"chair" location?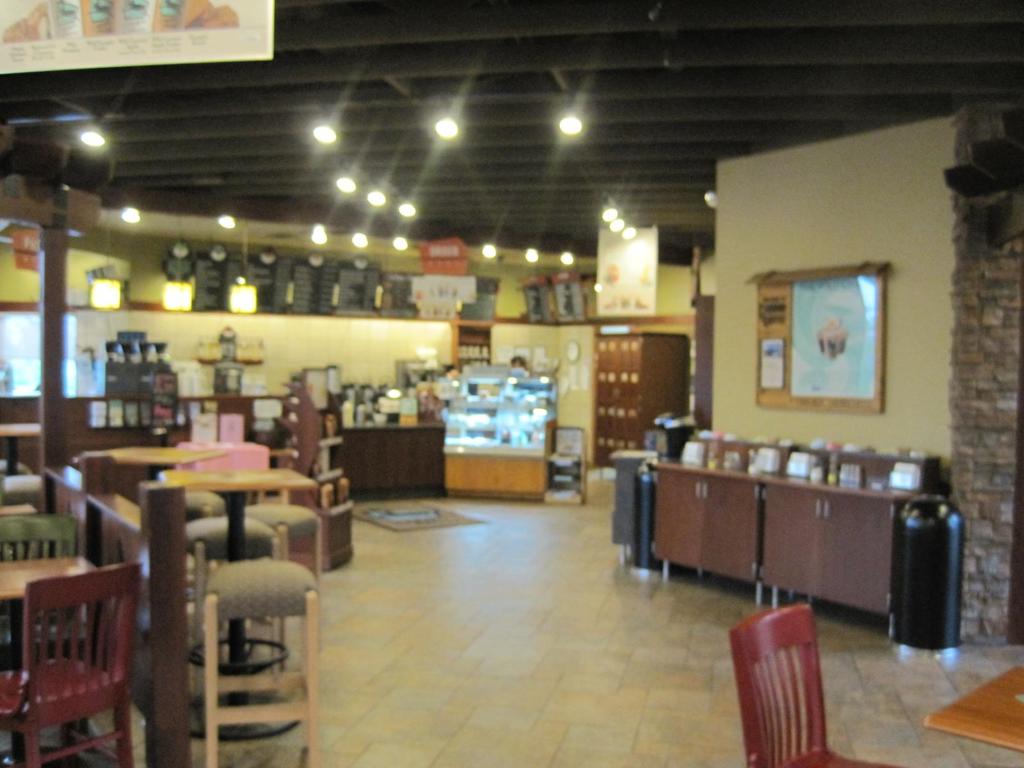
rect(724, 599, 911, 764)
